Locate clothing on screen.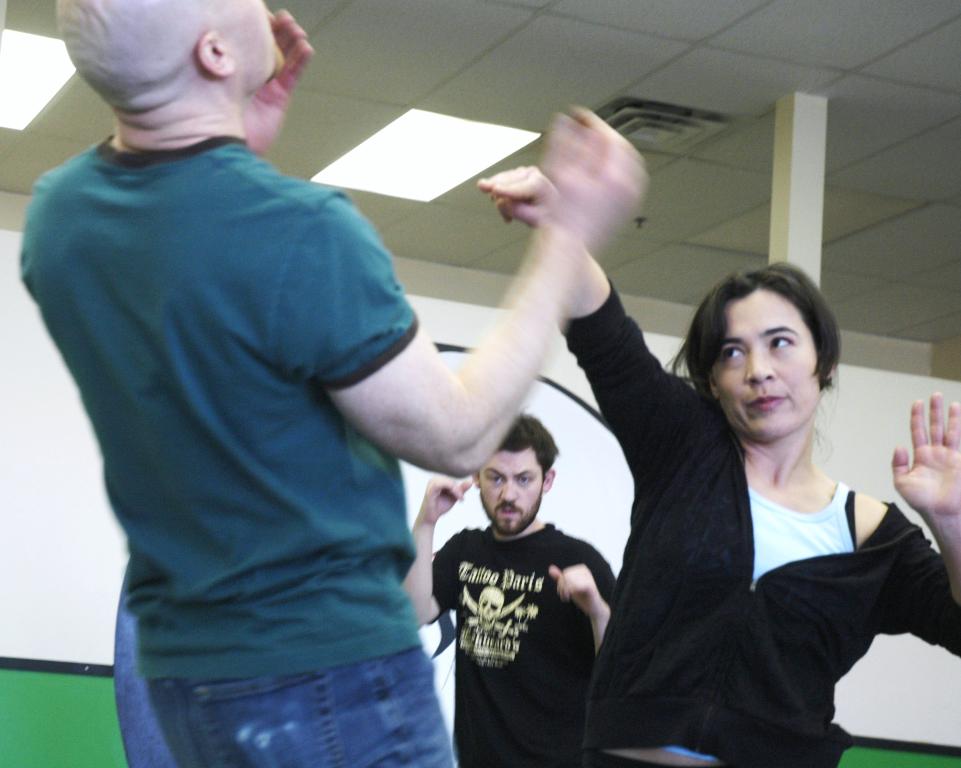
On screen at 17/133/460/767.
